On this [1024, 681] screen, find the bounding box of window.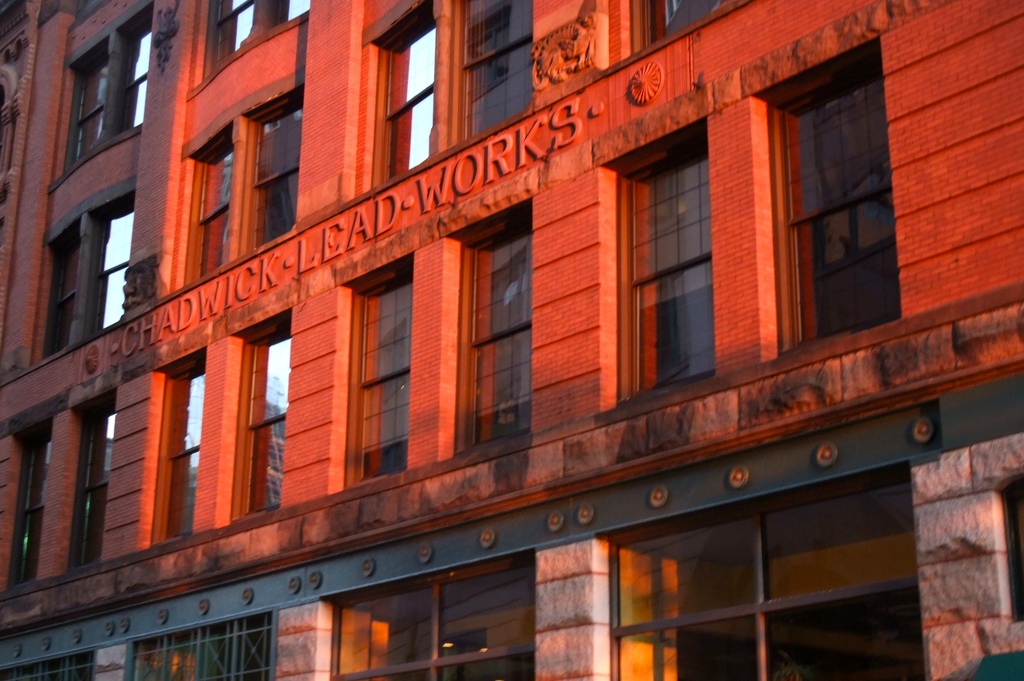
Bounding box: [x1=319, y1=549, x2=529, y2=680].
